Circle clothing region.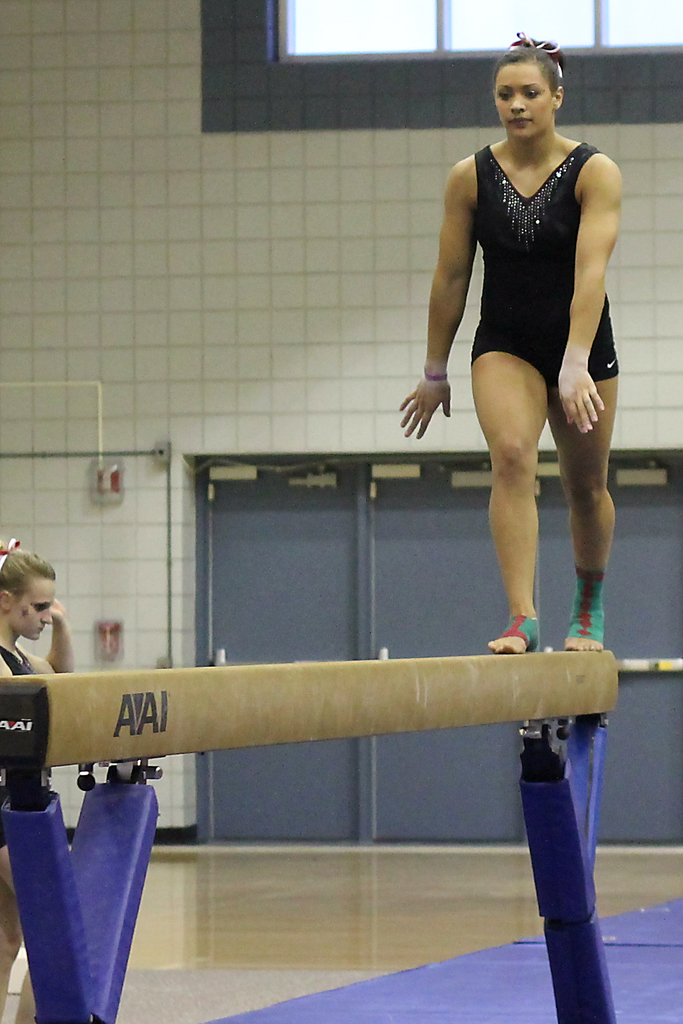
Region: left=467, top=142, right=620, bottom=388.
